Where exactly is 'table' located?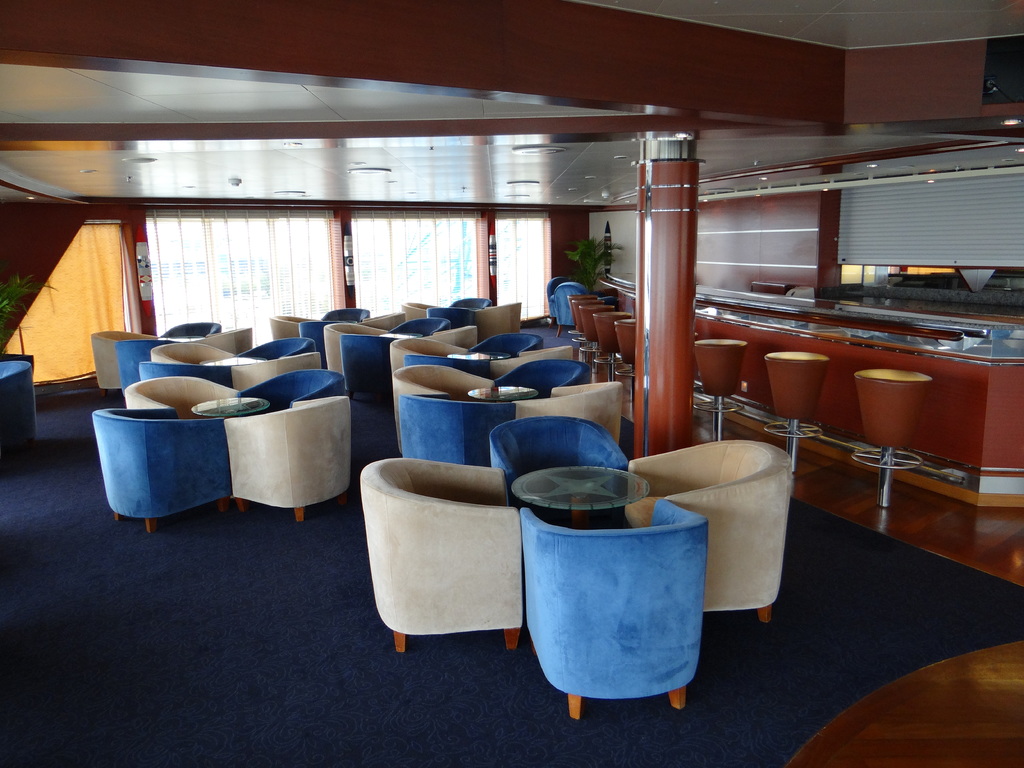
Its bounding box is l=447, t=349, r=511, b=360.
